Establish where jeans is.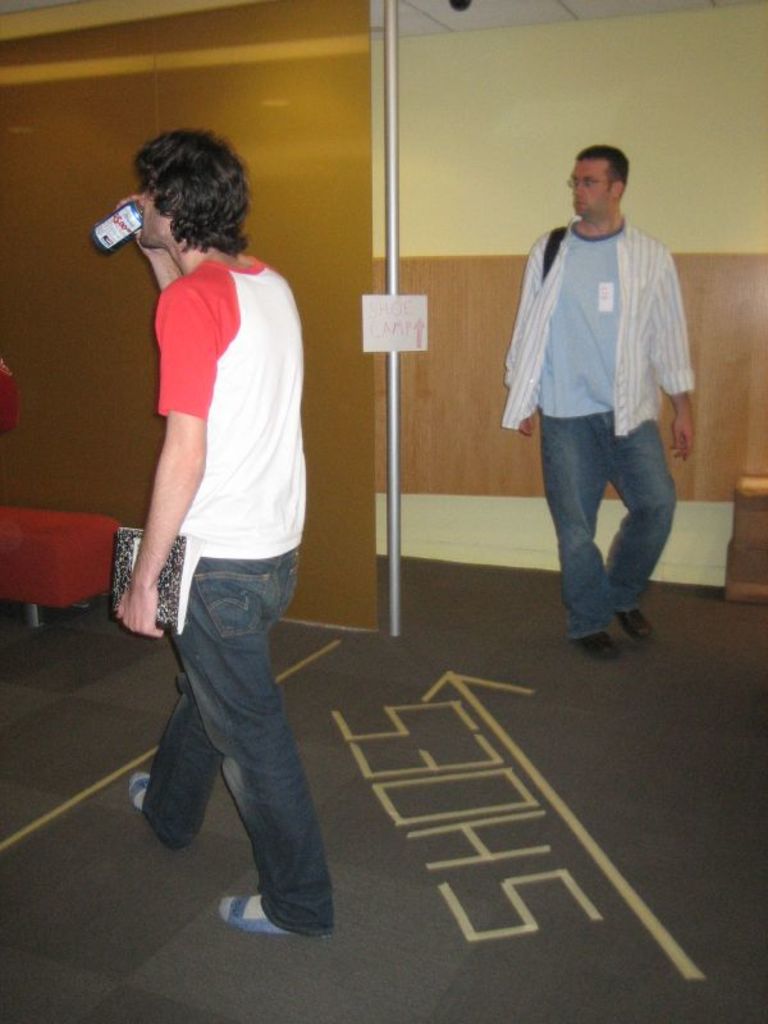
Established at x1=540 y1=390 x2=686 y2=644.
